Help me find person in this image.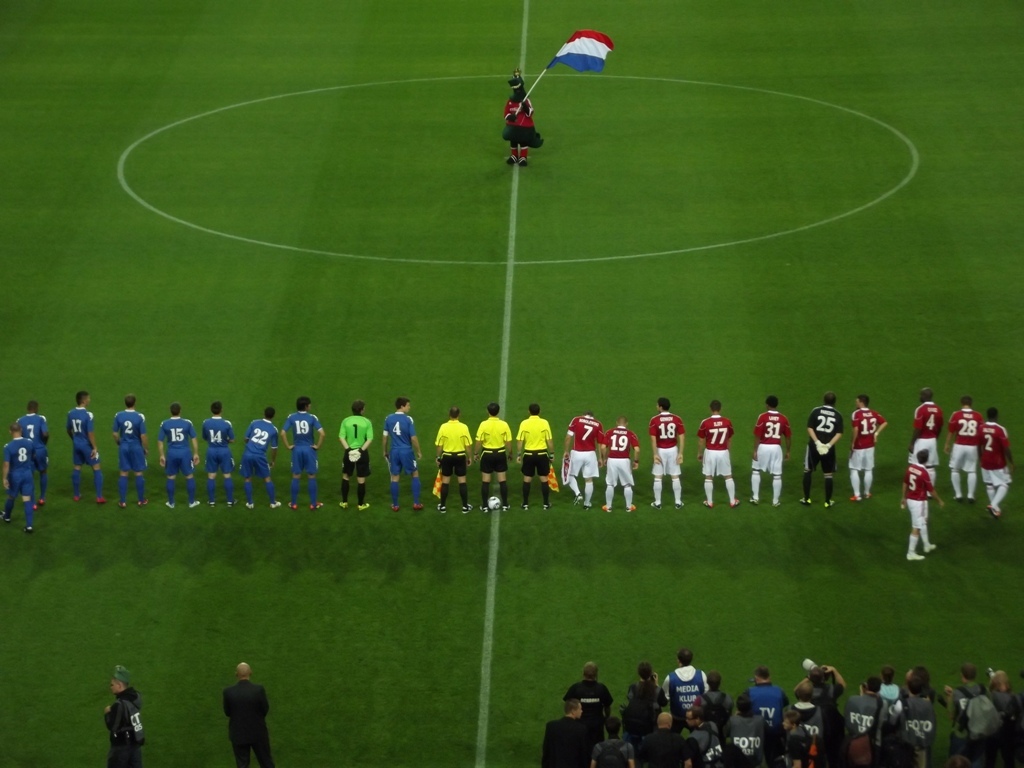
Found it: (left=848, top=391, right=889, bottom=503).
